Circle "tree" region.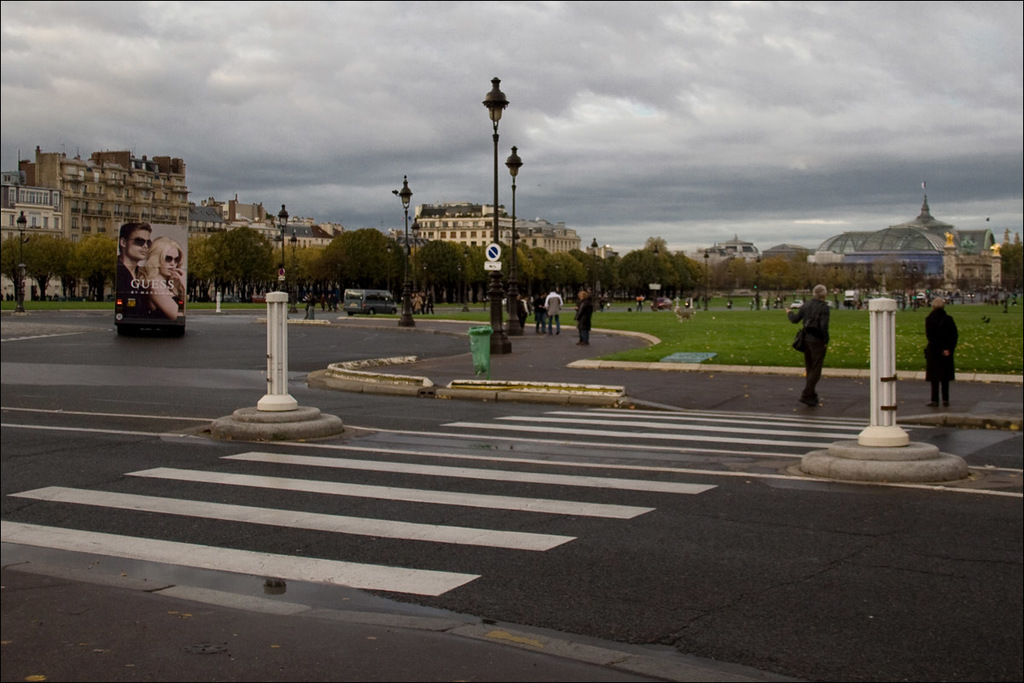
Region: {"x1": 673, "y1": 249, "x2": 711, "y2": 317}.
